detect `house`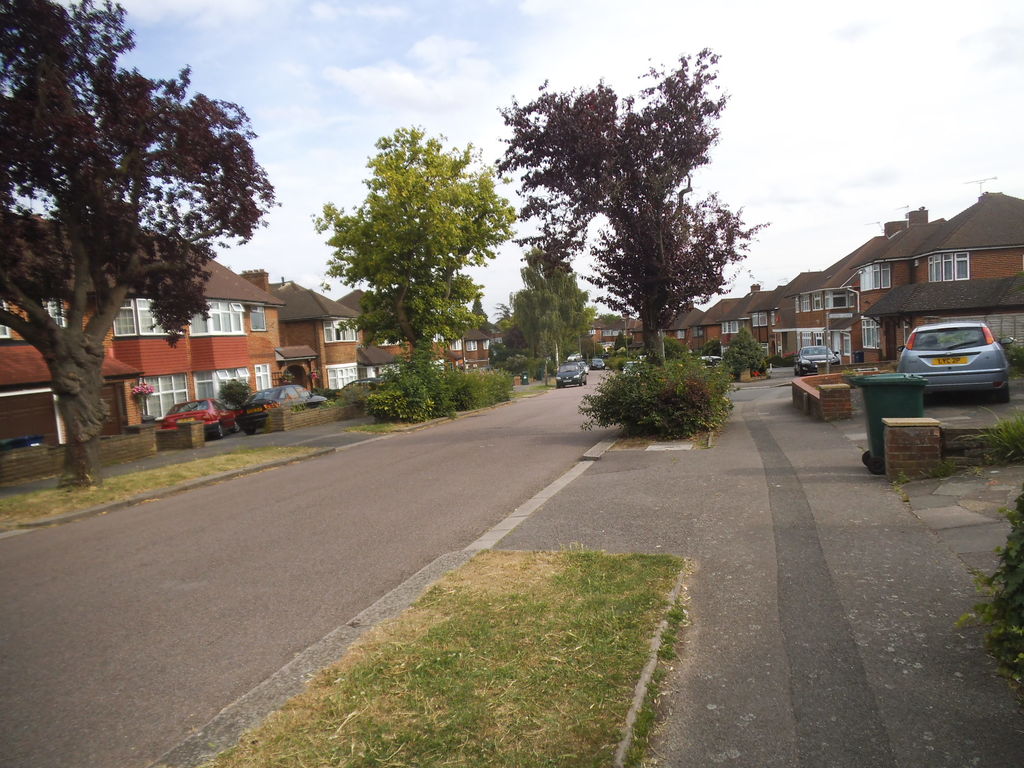
(665, 298, 706, 358)
